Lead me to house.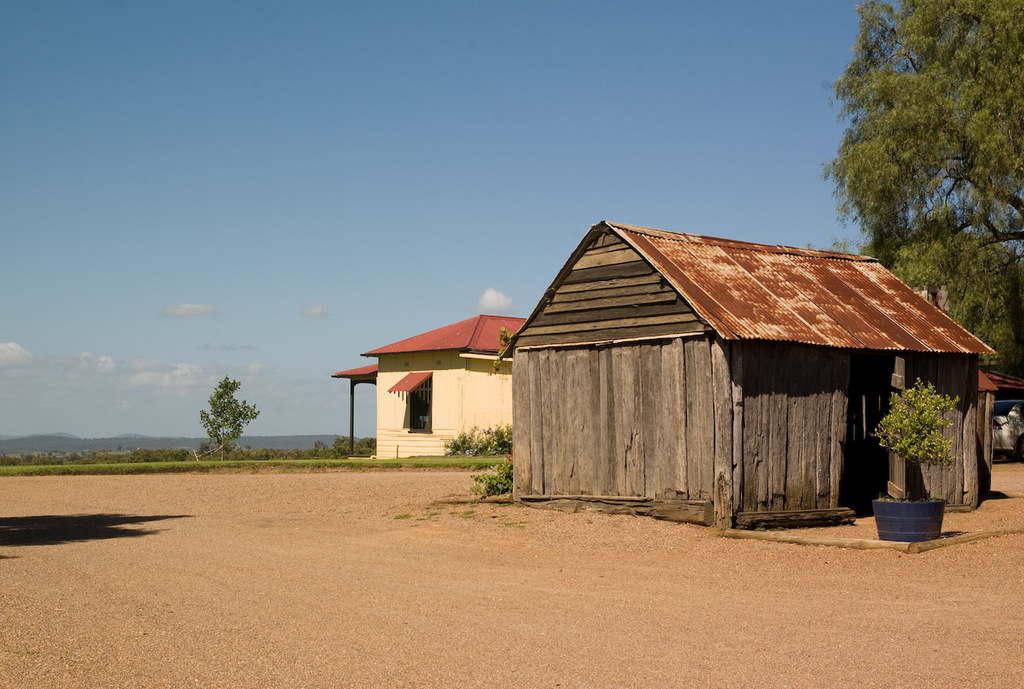
Lead to 540:223:938:536.
